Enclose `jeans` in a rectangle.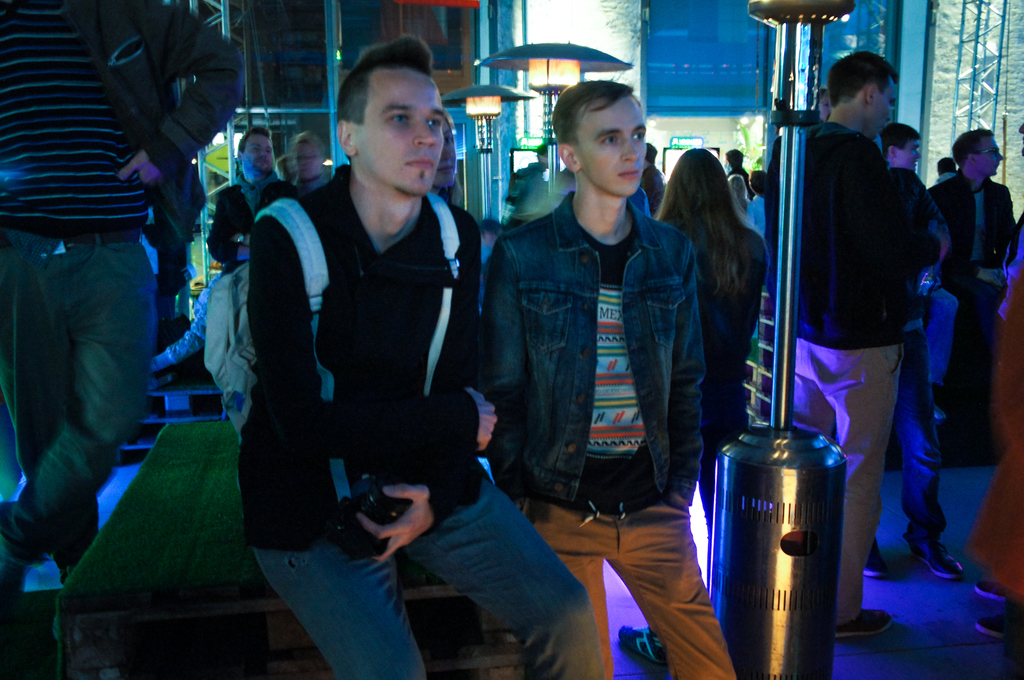
(865,324,940,552).
